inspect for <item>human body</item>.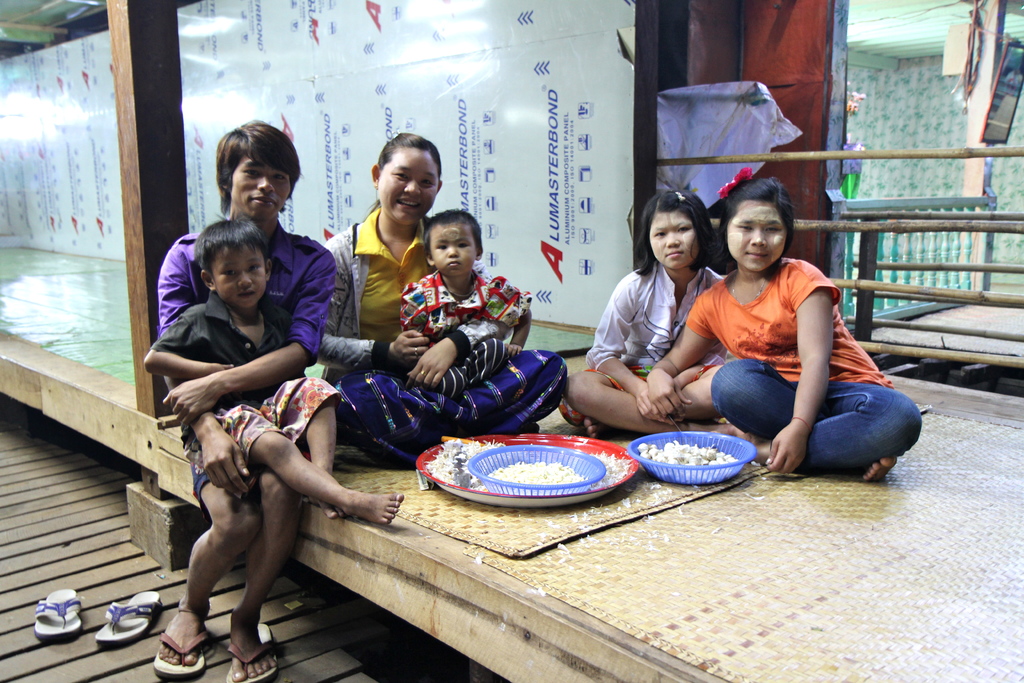
Inspection: [563, 185, 739, 447].
